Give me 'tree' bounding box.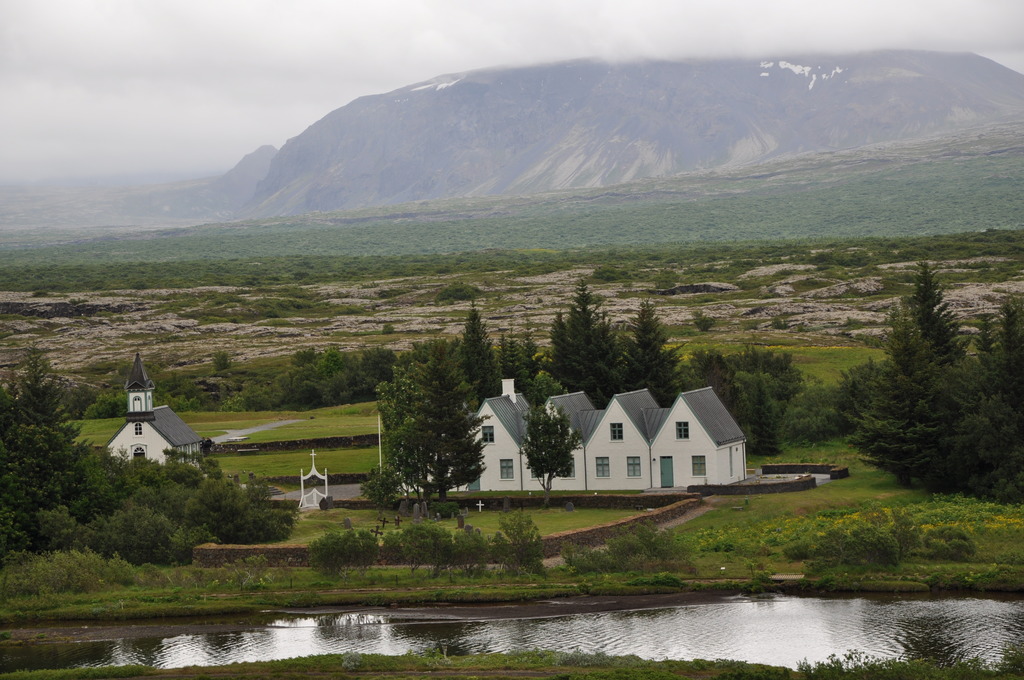
[413,515,447,570].
